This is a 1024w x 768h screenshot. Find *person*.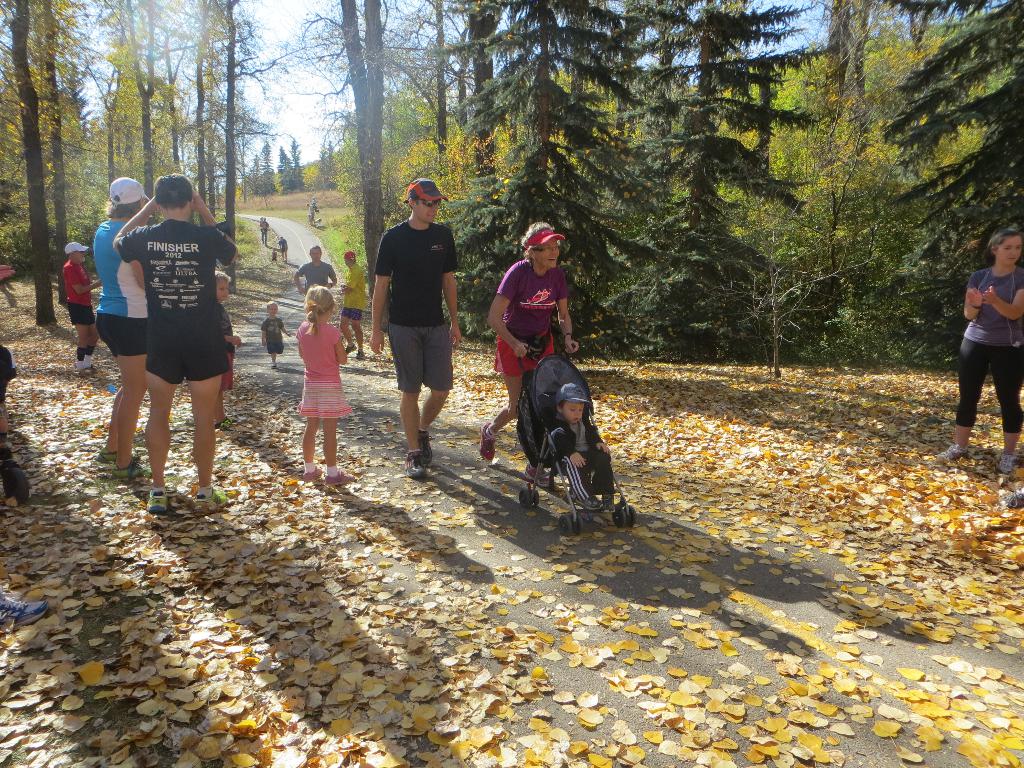
Bounding box: bbox=[113, 175, 239, 514].
